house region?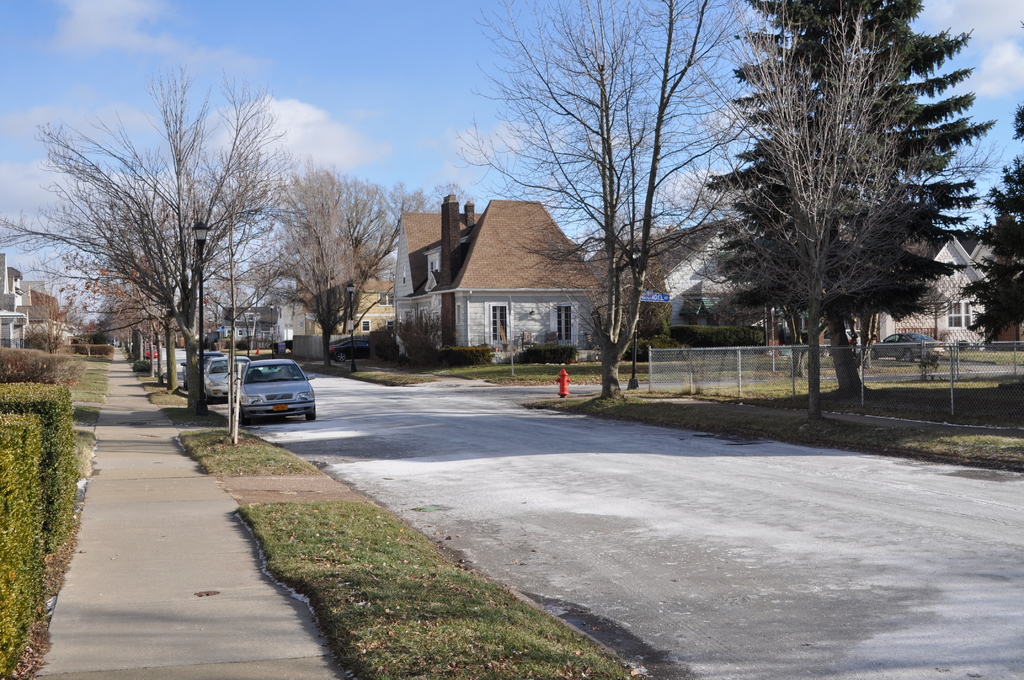
crop(0, 249, 69, 349)
